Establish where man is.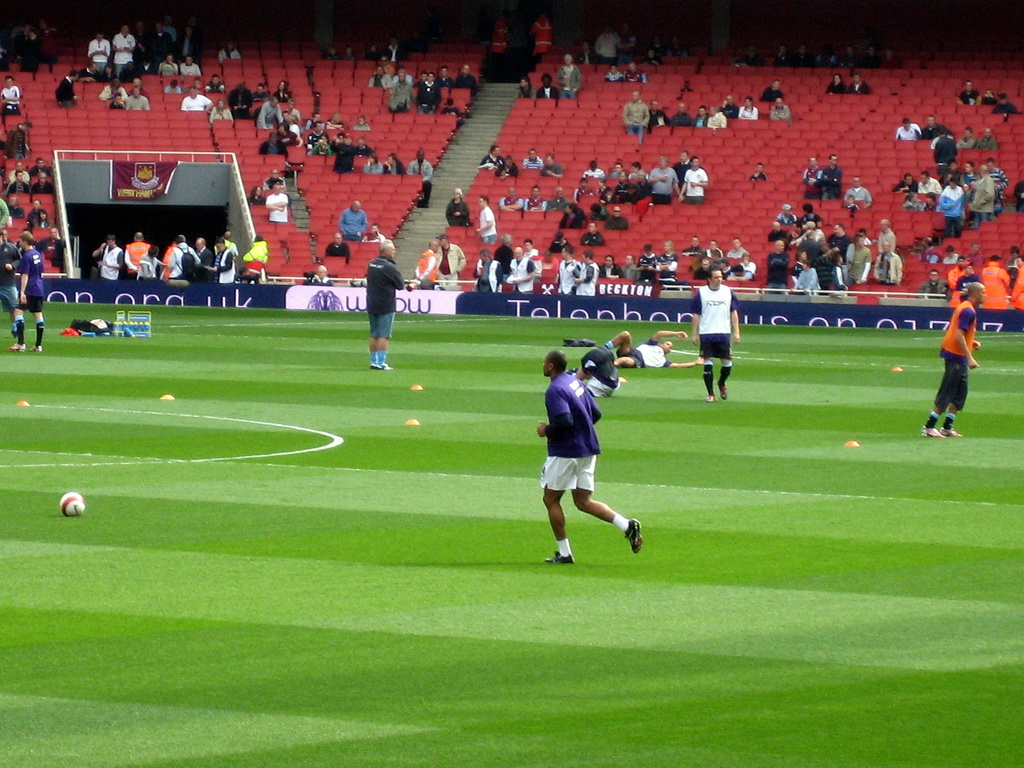
Established at {"x1": 260, "y1": 186, "x2": 292, "y2": 225}.
